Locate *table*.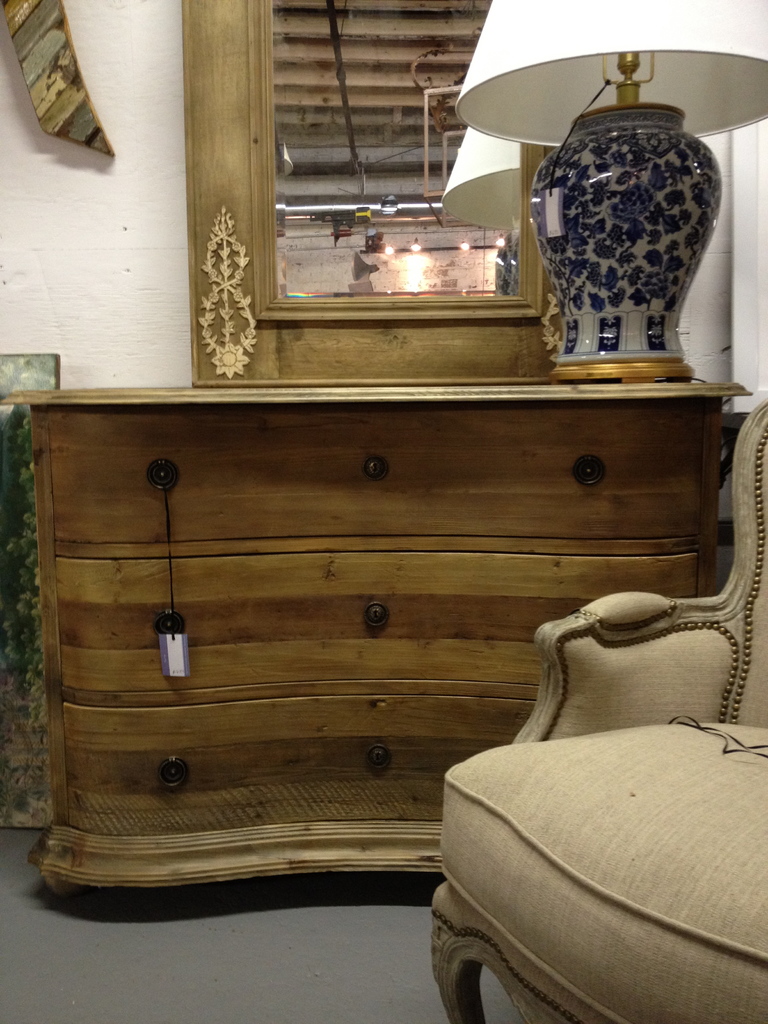
Bounding box: bbox=(0, 385, 741, 893).
